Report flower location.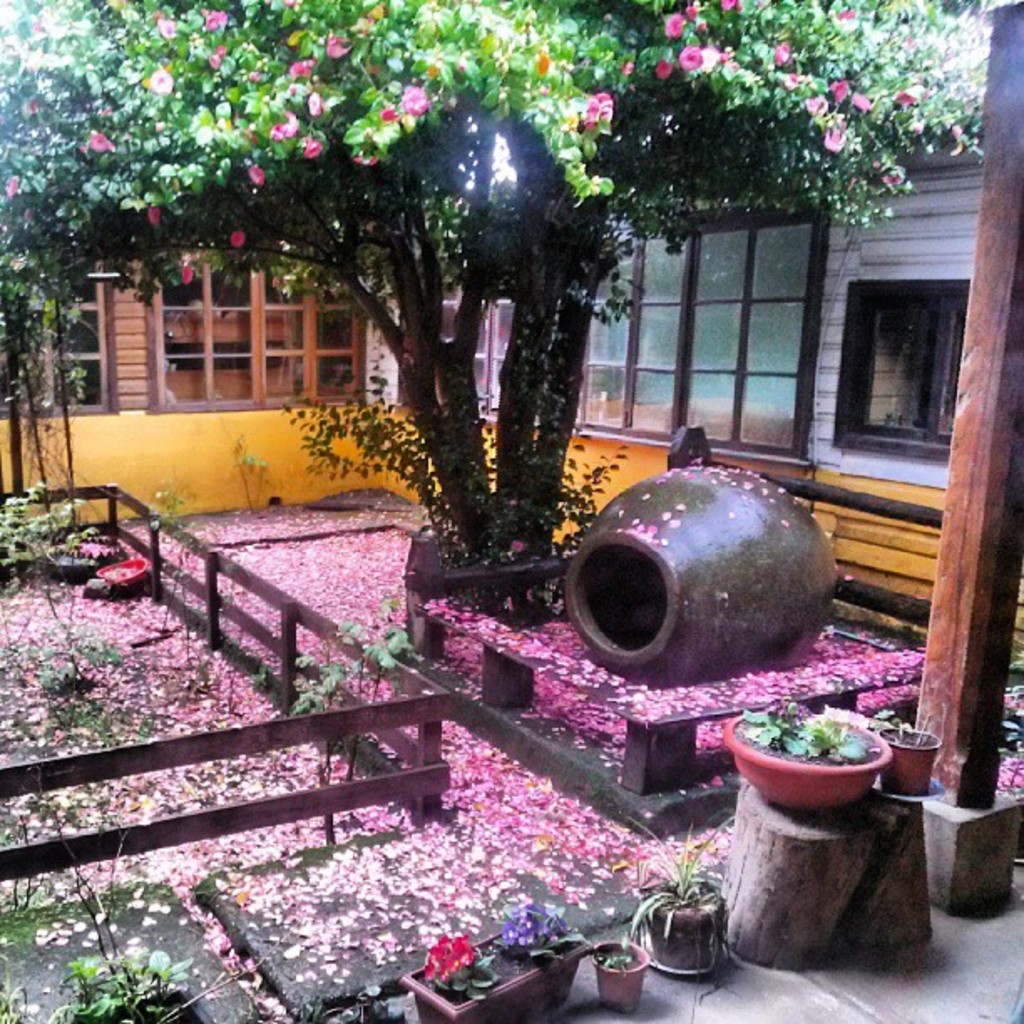
Report: [22, 204, 35, 226].
